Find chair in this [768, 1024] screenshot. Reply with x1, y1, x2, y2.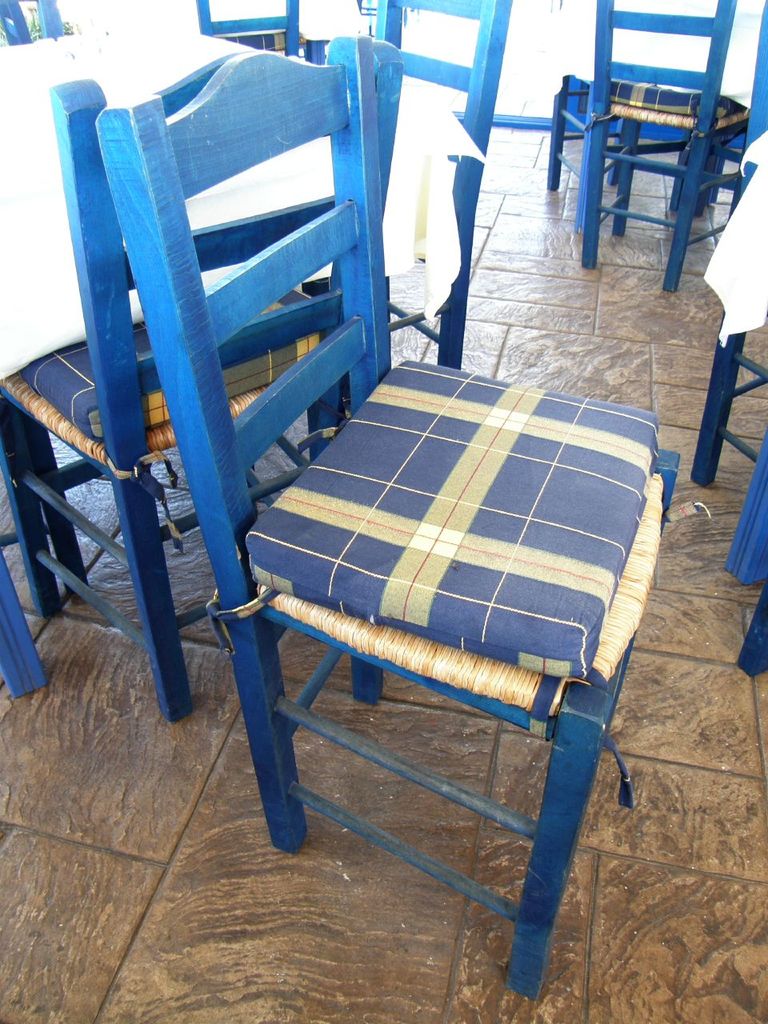
584, 0, 754, 297.
